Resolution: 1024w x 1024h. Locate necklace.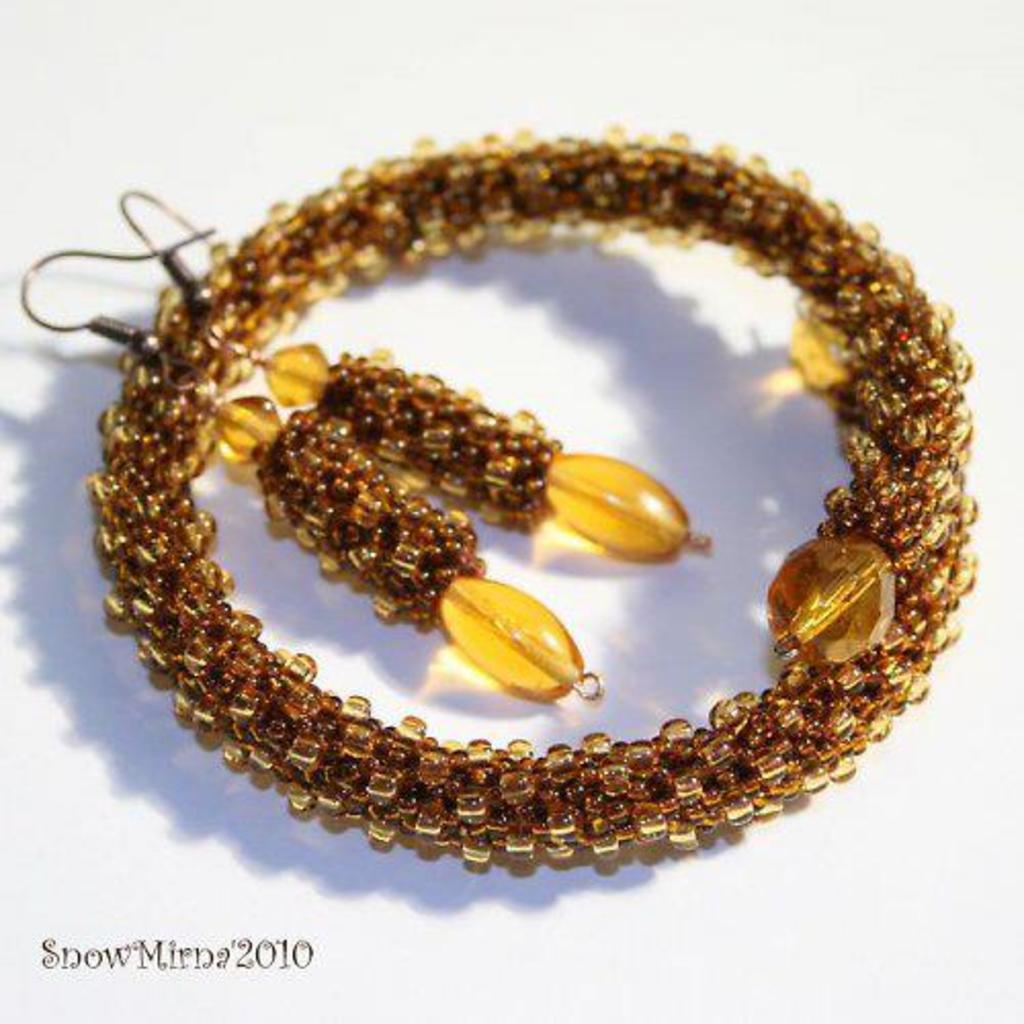
(0,141,1023,831).
